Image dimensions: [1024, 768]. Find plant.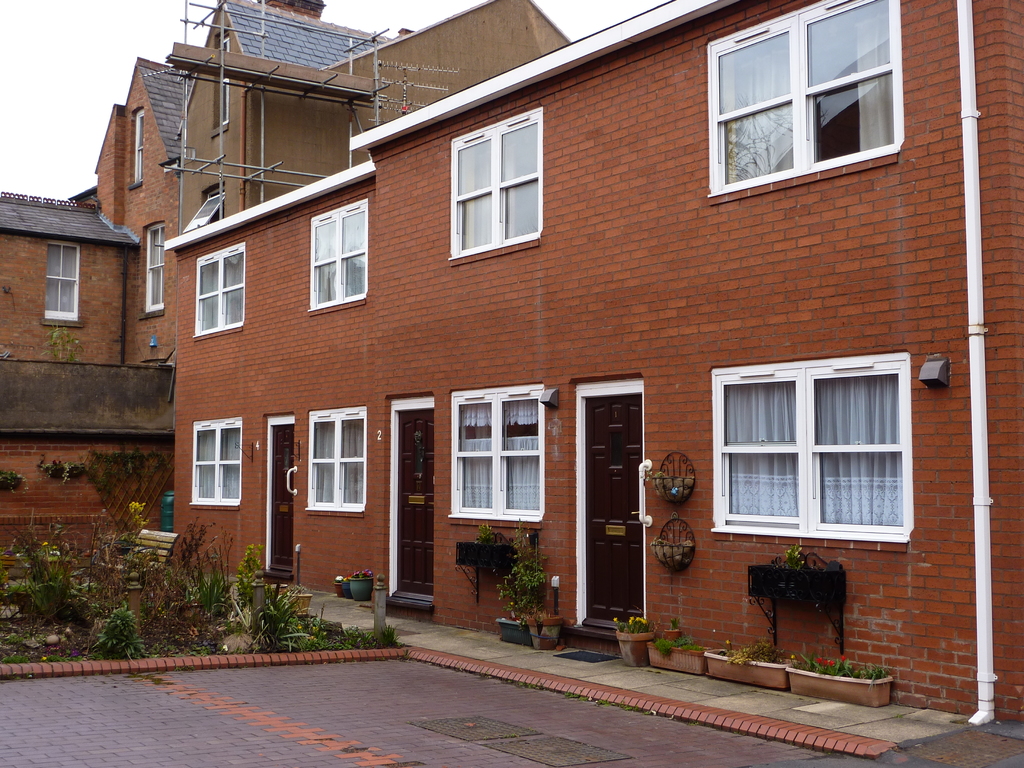
<region>3, 535, 91, 623</region>.
